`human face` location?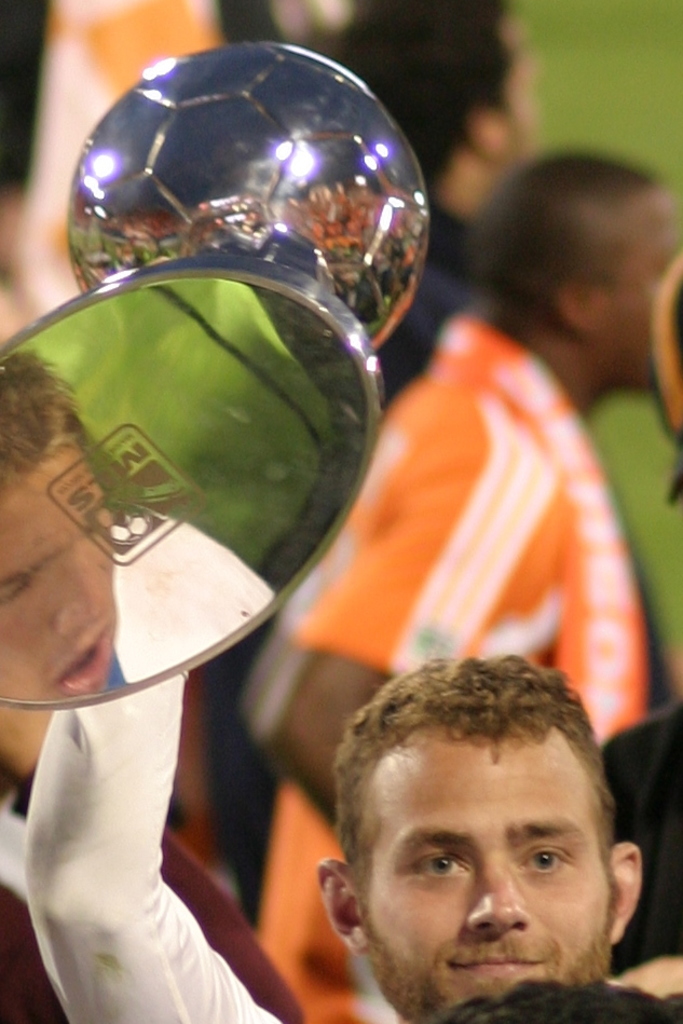
0,465,124,696
